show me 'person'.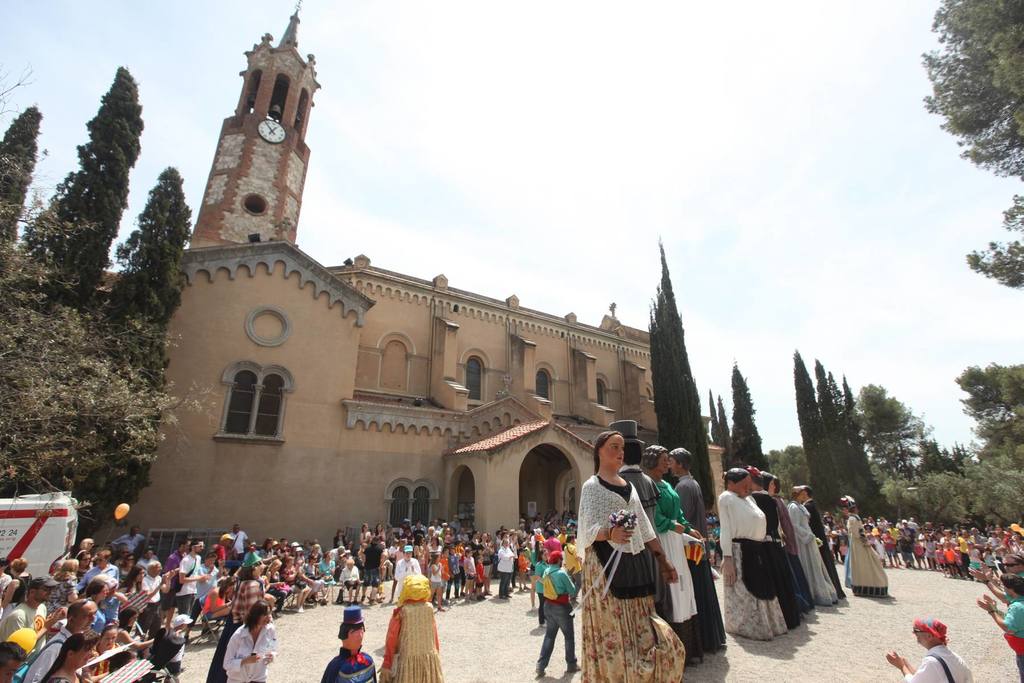
'person' is here: <bbox>383, 555, 436, 682</bbox>.
